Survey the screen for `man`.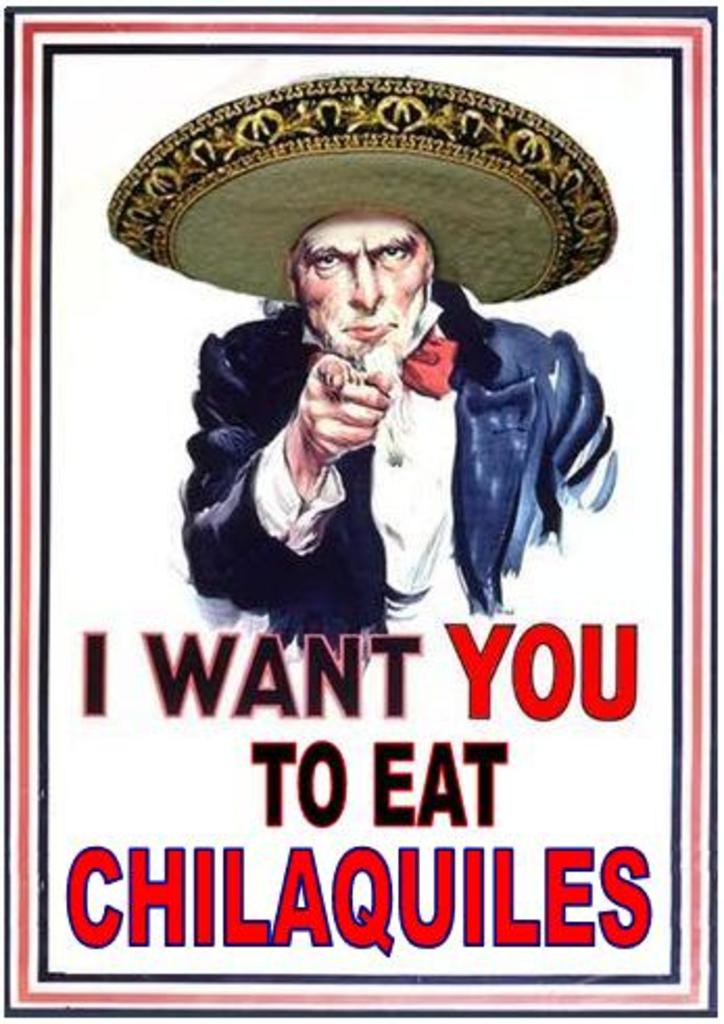
Survey found: [104,69,613,676].
